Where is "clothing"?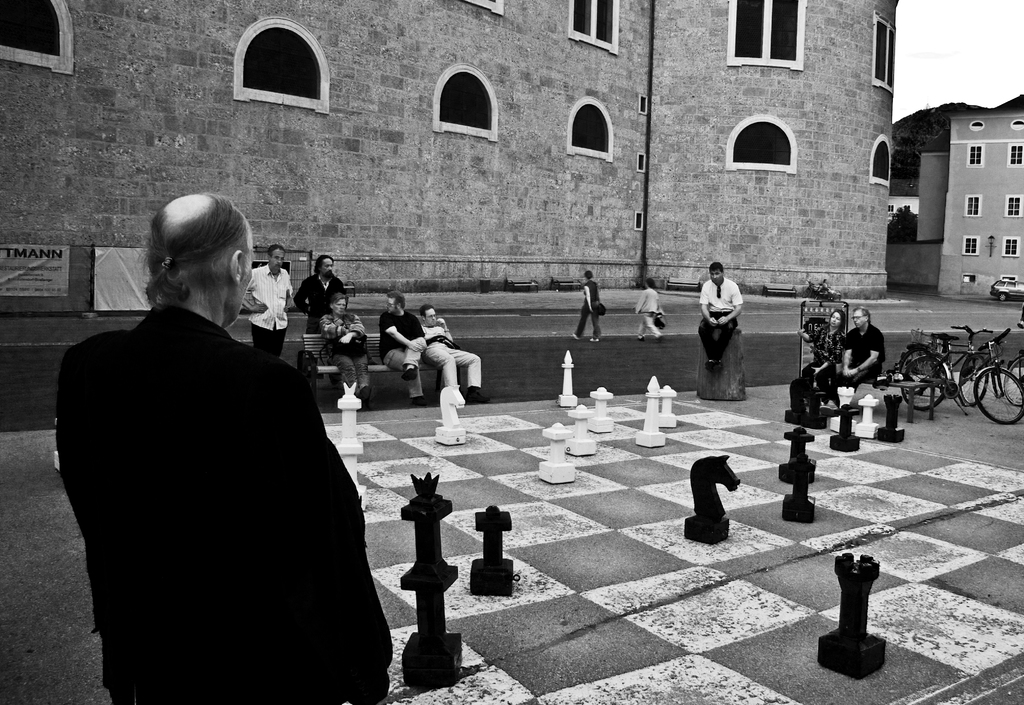
bbox=[573, 274, 606, 344].
